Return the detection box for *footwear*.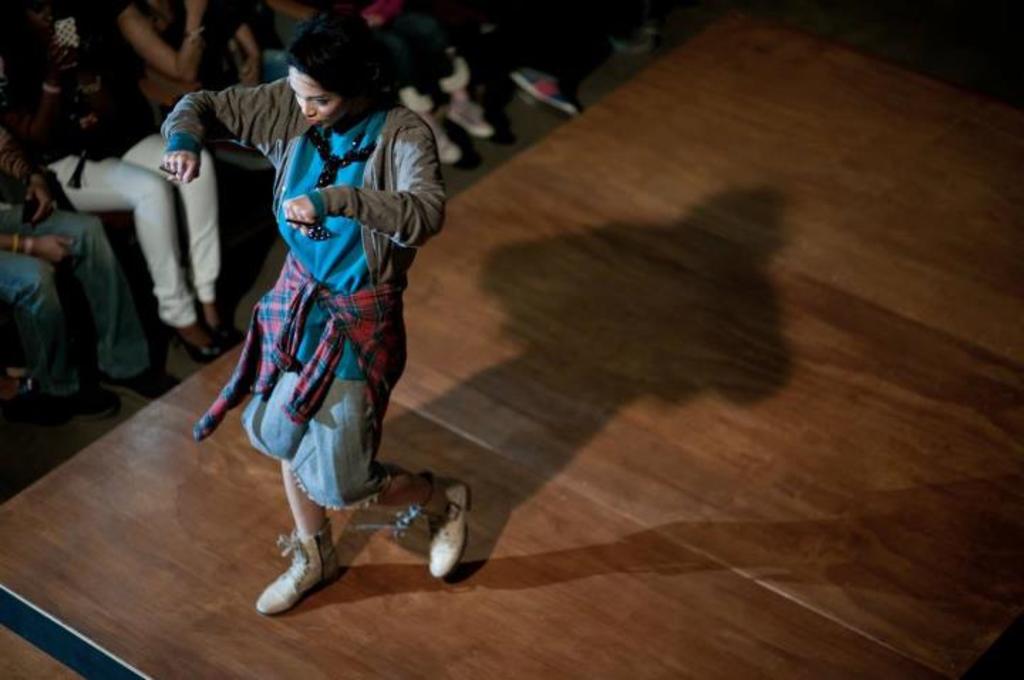
bbox(421, 115, 471, 172).
